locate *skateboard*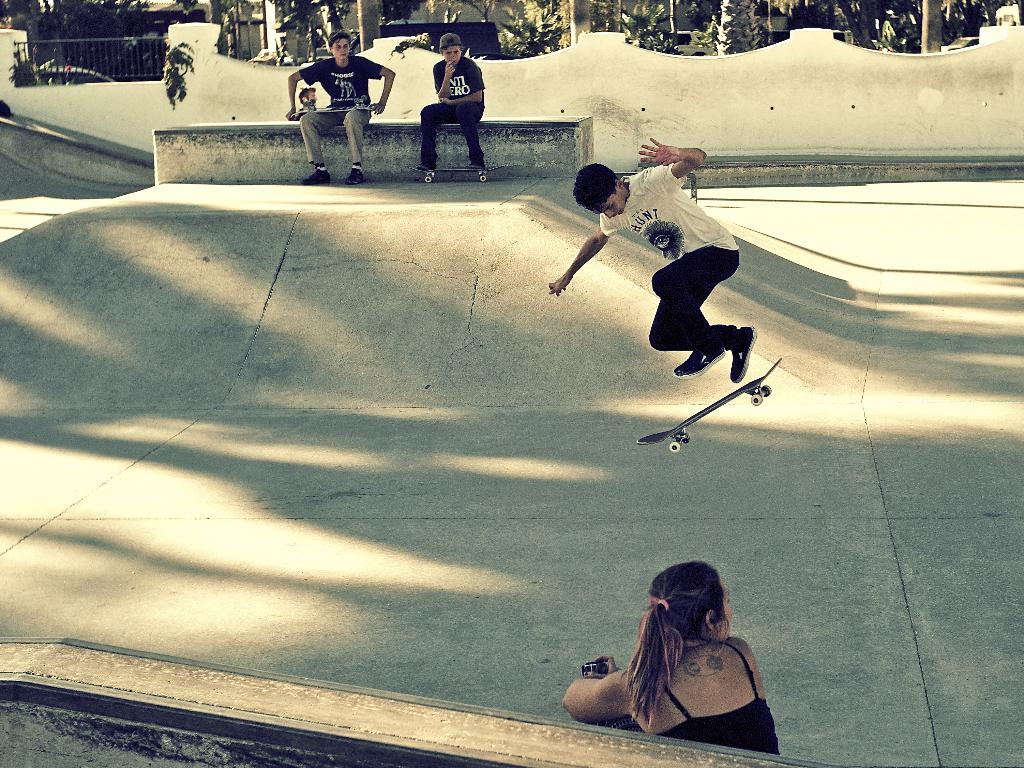
select_region(412, 167, 503, 186)
